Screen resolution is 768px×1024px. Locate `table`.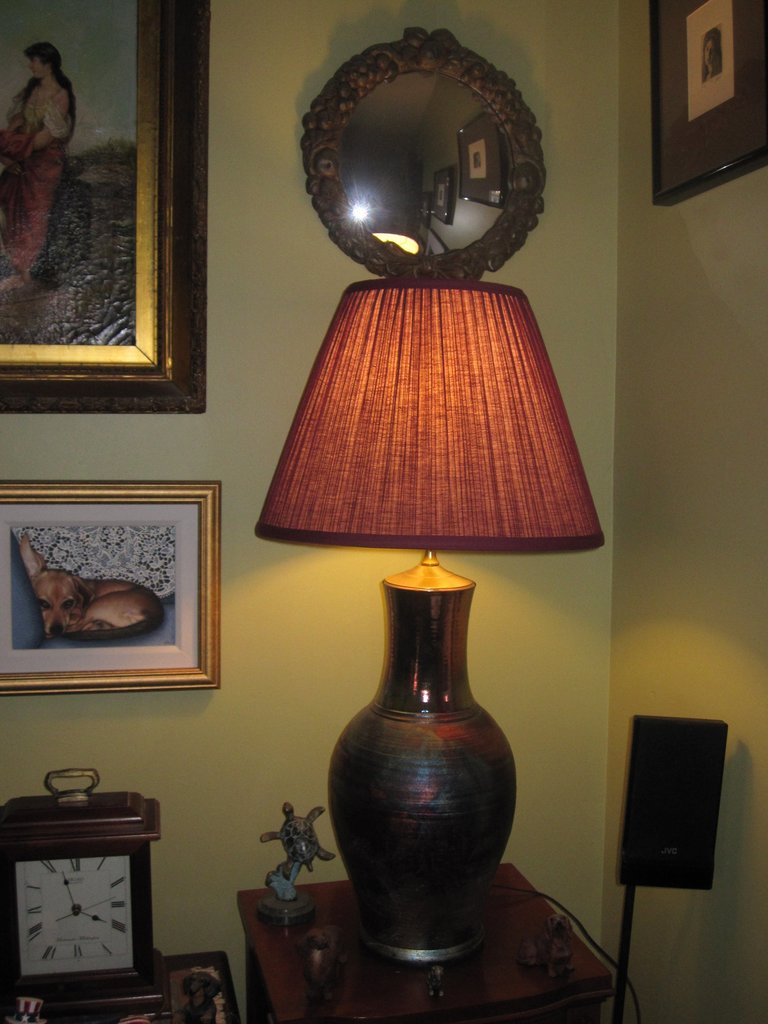
(x1=240, y1=861, x2=604, y2=1023).
